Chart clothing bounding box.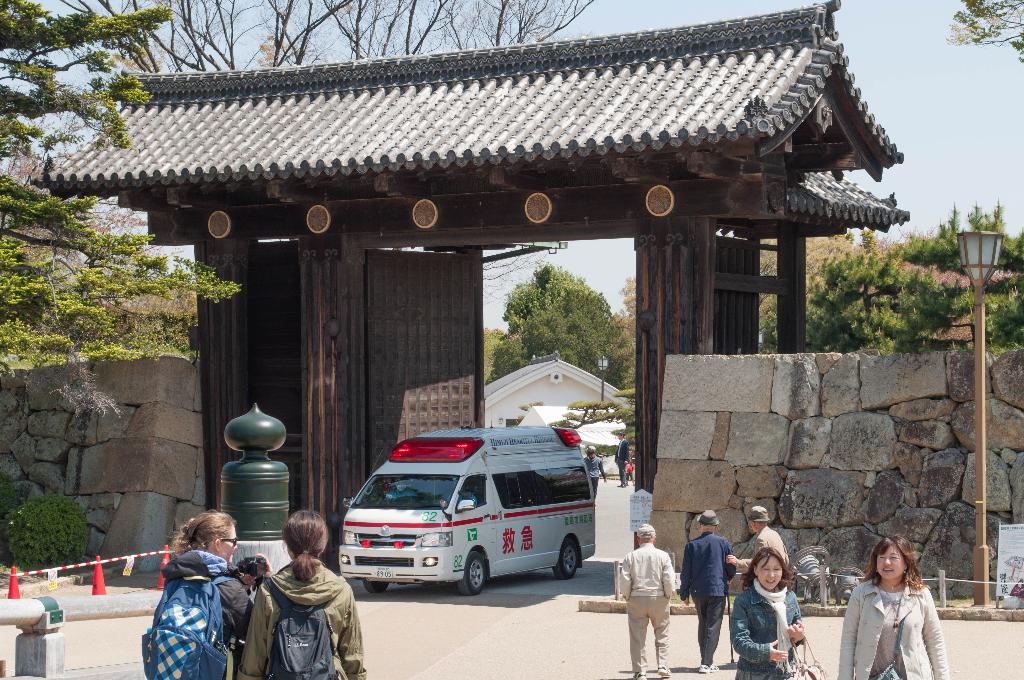
Charted: {"left": 145, "top": 550, "right": 253, "bottom": 679}.
